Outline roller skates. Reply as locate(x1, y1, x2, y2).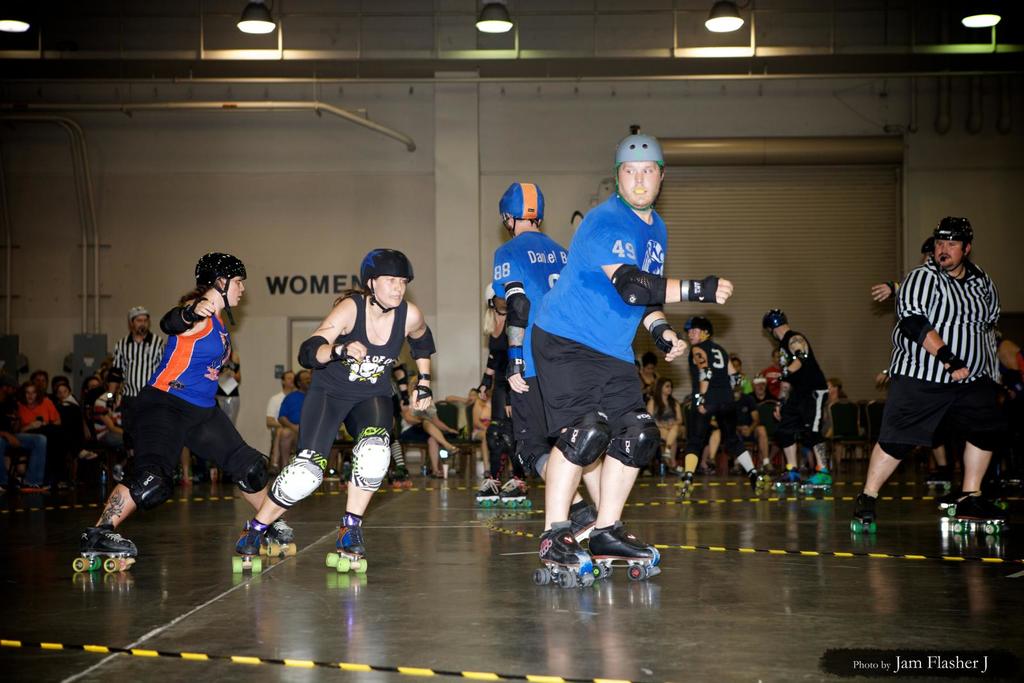
locate(337, 458, 355, 491).
